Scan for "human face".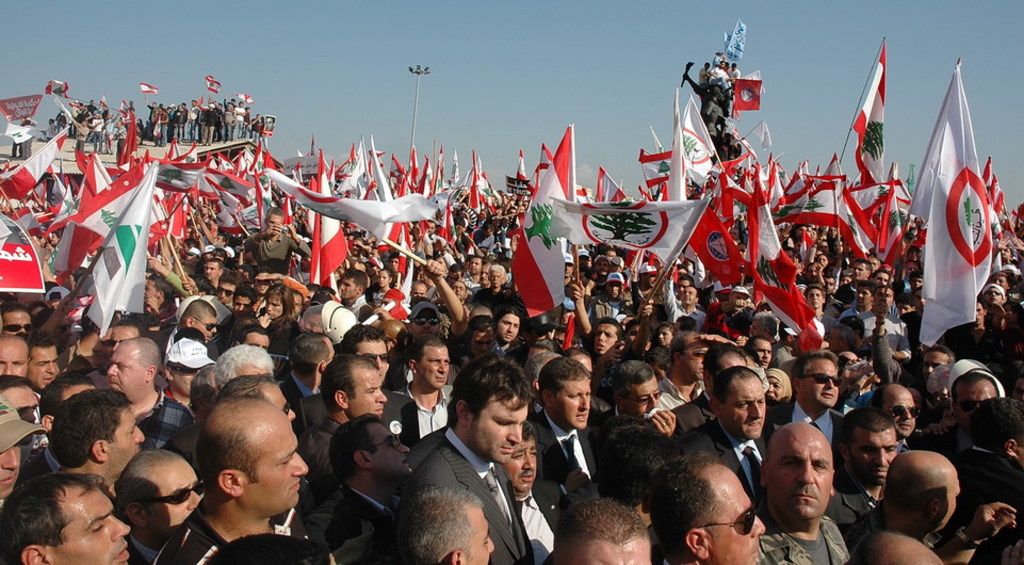
Scan result: Rect(801, 358, 836, 408).
